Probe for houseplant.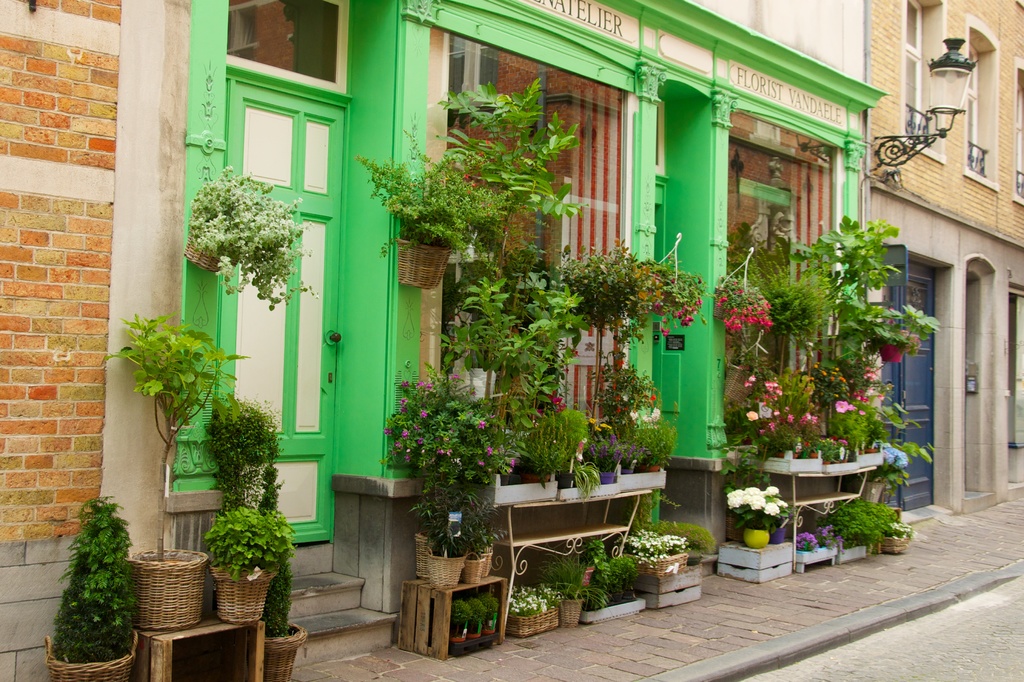
Probe result: [712,253,774,335].
